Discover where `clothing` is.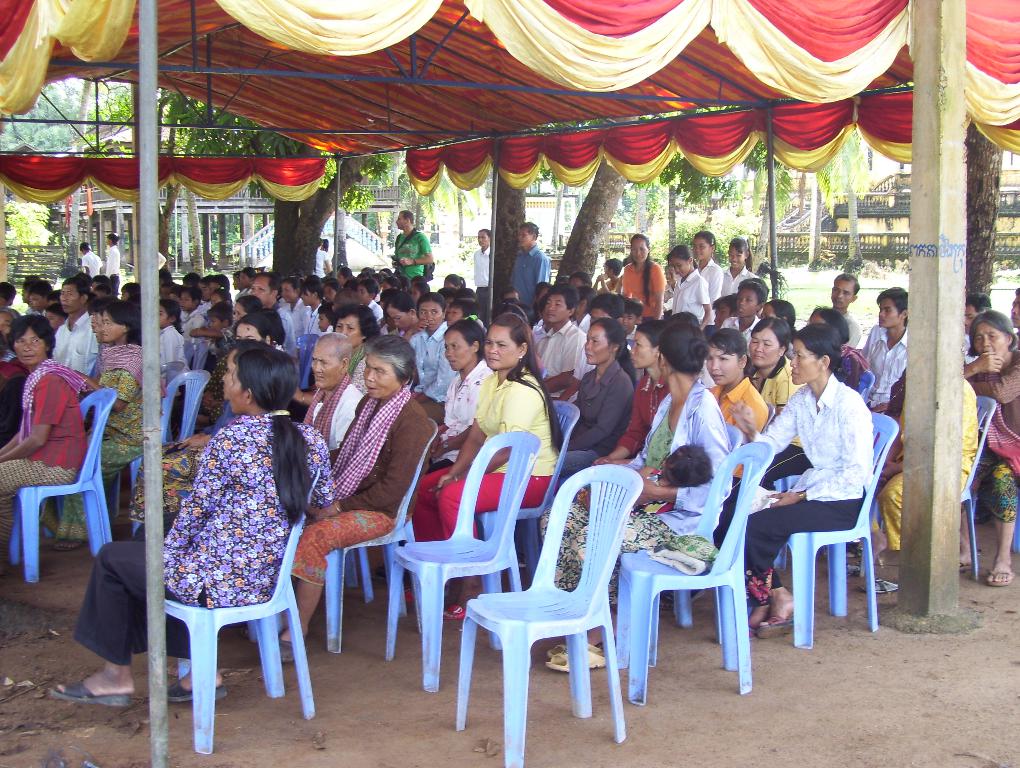
Discovered at bbox=[182, 308, 207, 341].
